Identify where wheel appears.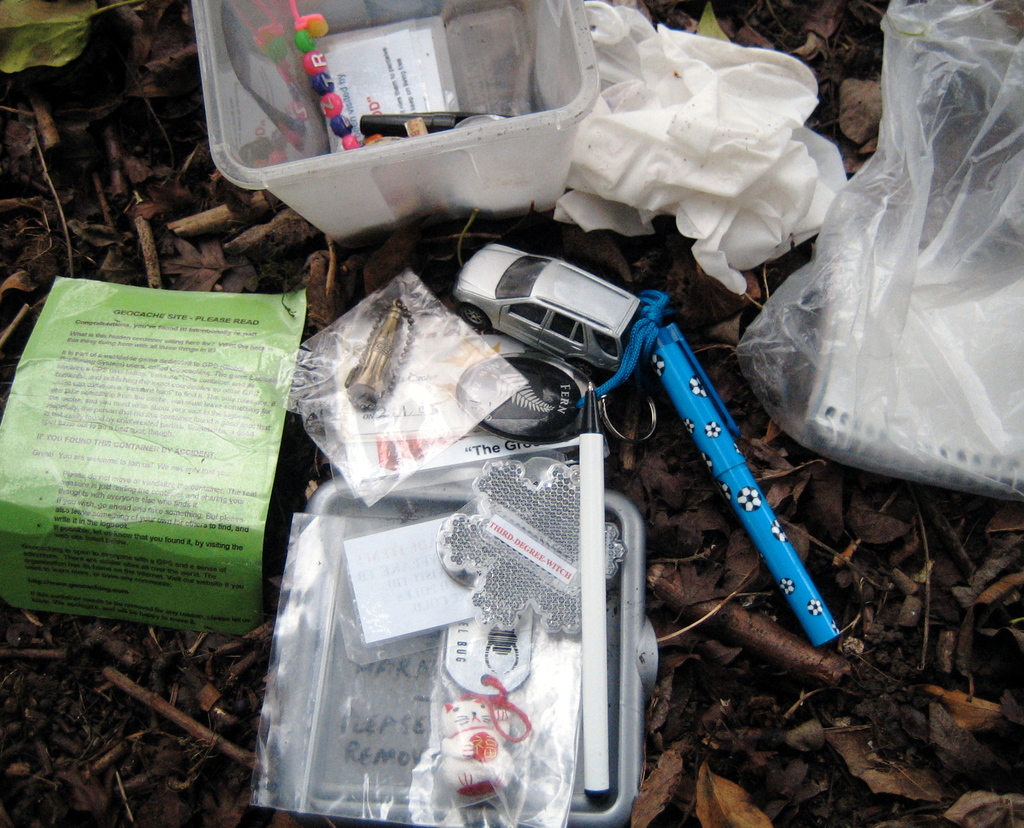
Appears at 461, 300, 489, 328.
